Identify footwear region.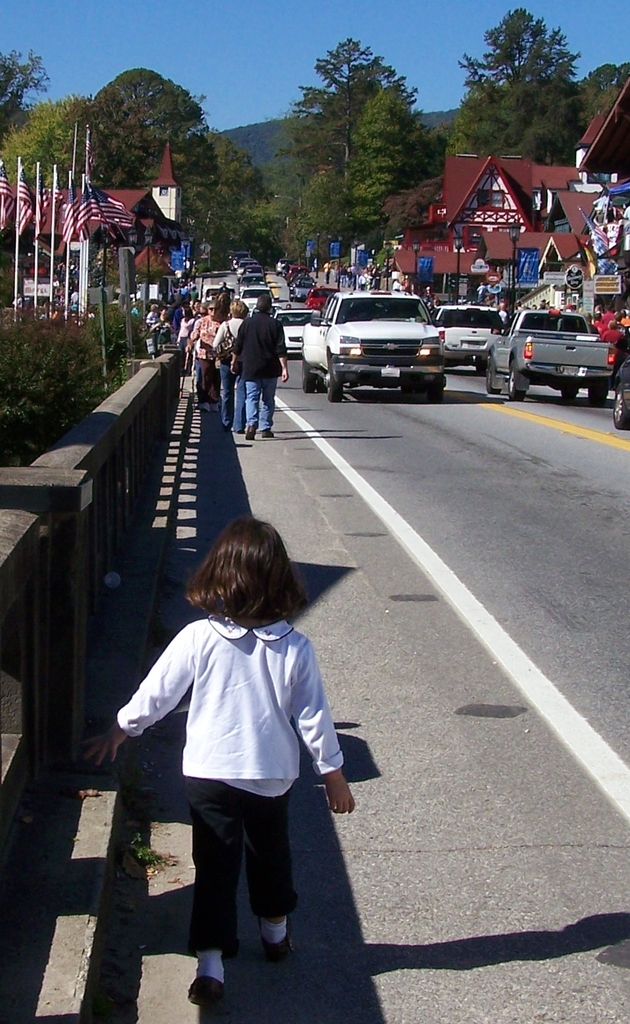
Region: pyautogui.locateOnScreen(256, 929, 286, 957).
